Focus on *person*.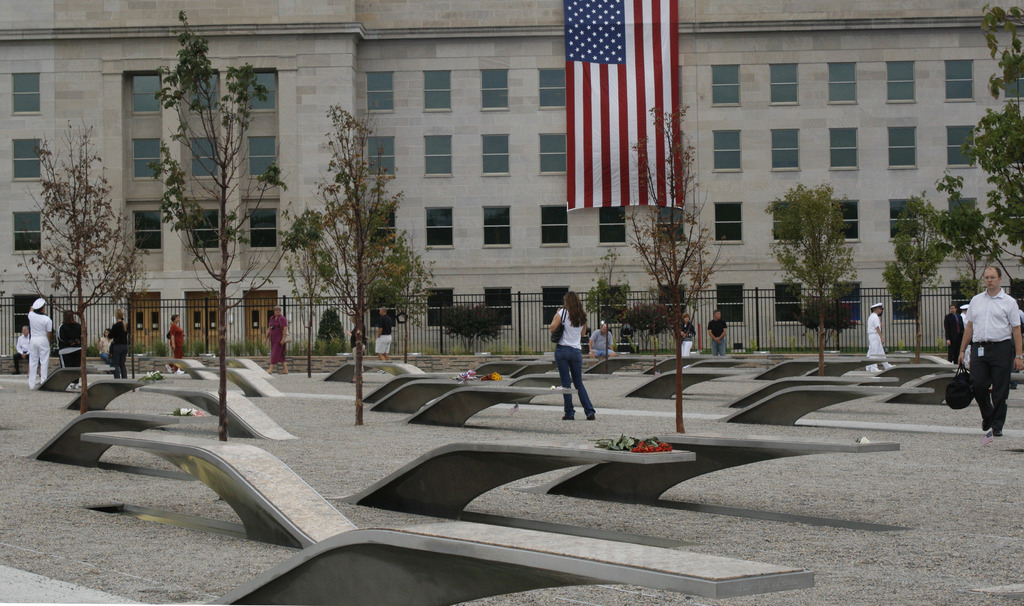
Focused at x1=954 y1=266 x2=1023 y2=433.
